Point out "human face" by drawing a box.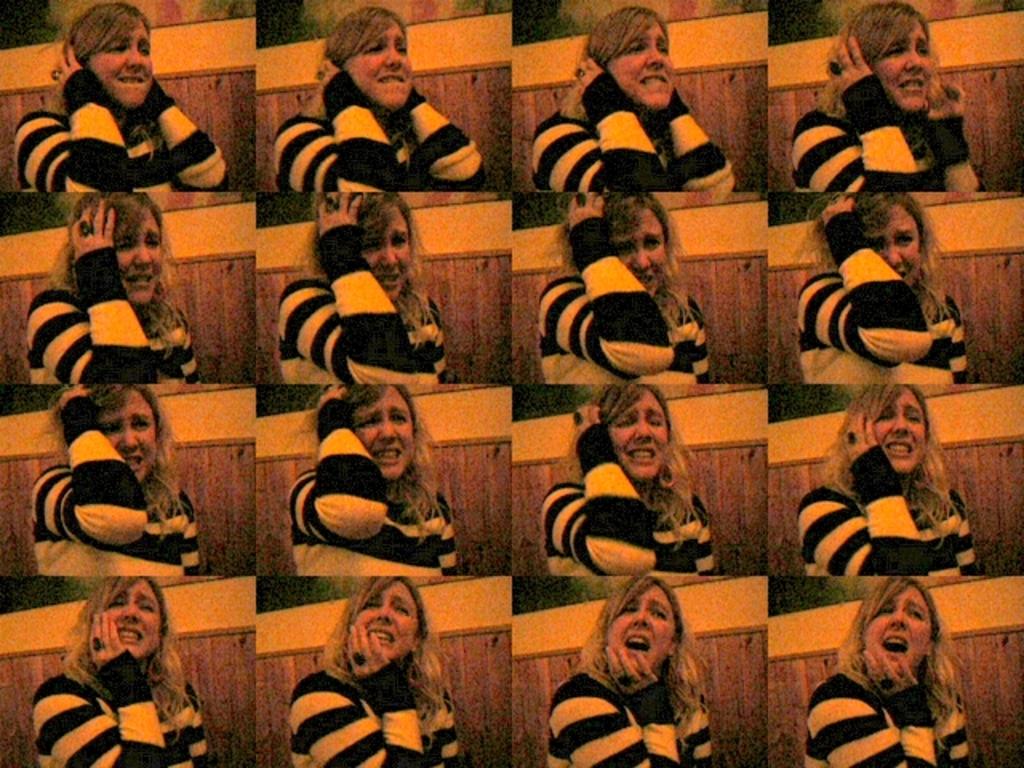
(left=608, top=211, right=675, bottom=294).
